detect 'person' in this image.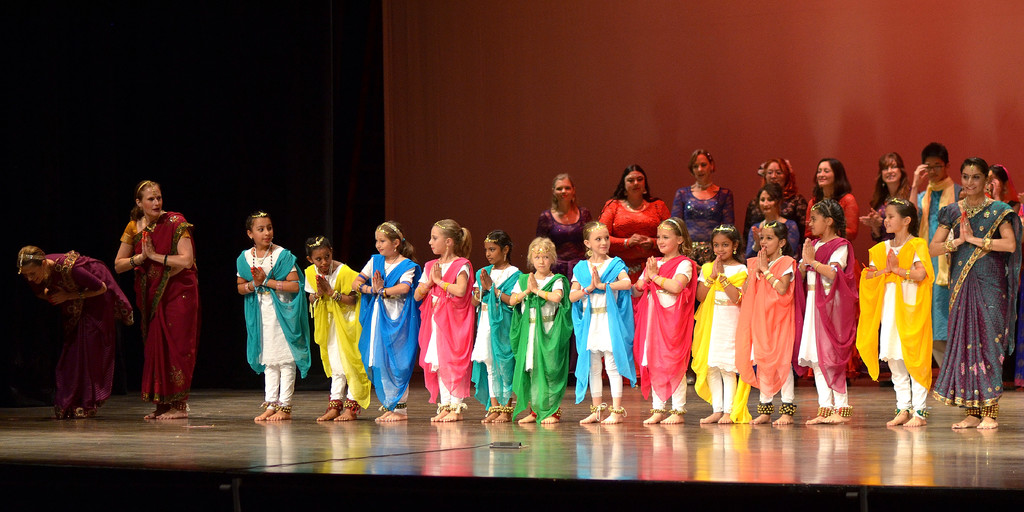
Detection: 527:167:593:393.
